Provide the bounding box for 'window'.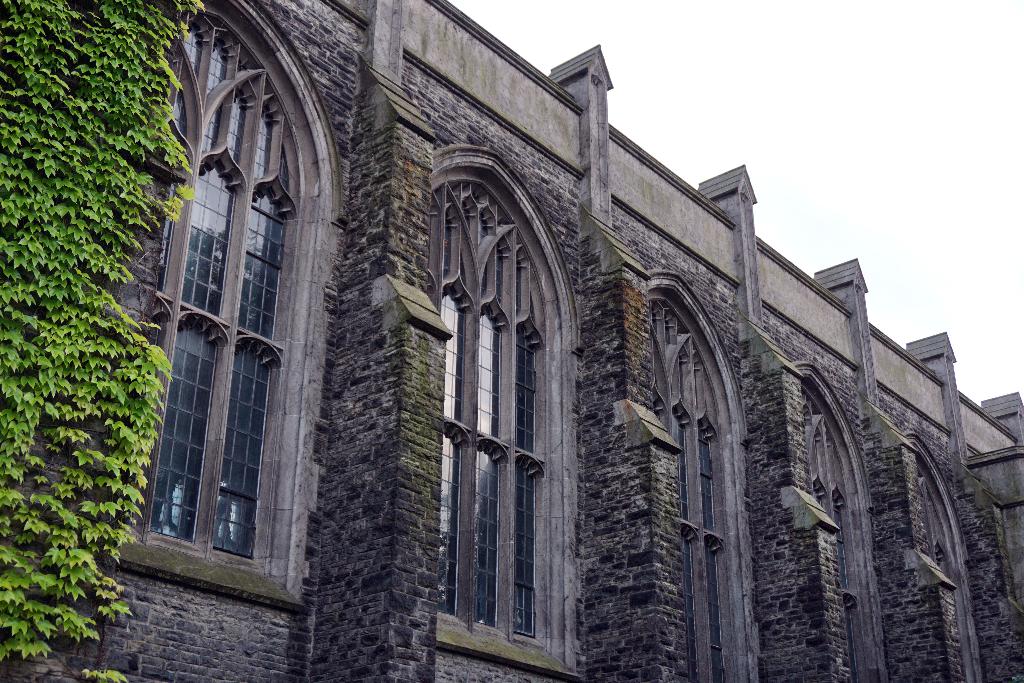
<box>114,3,334,586</box>.
